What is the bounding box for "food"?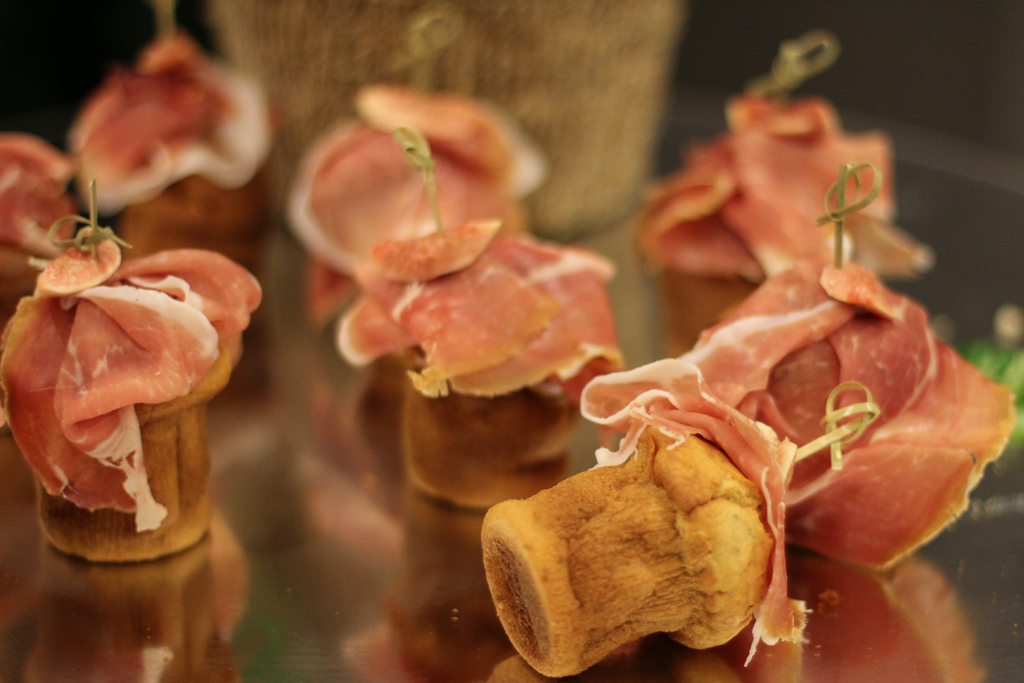
bbox(334, 127, 626, 396).
